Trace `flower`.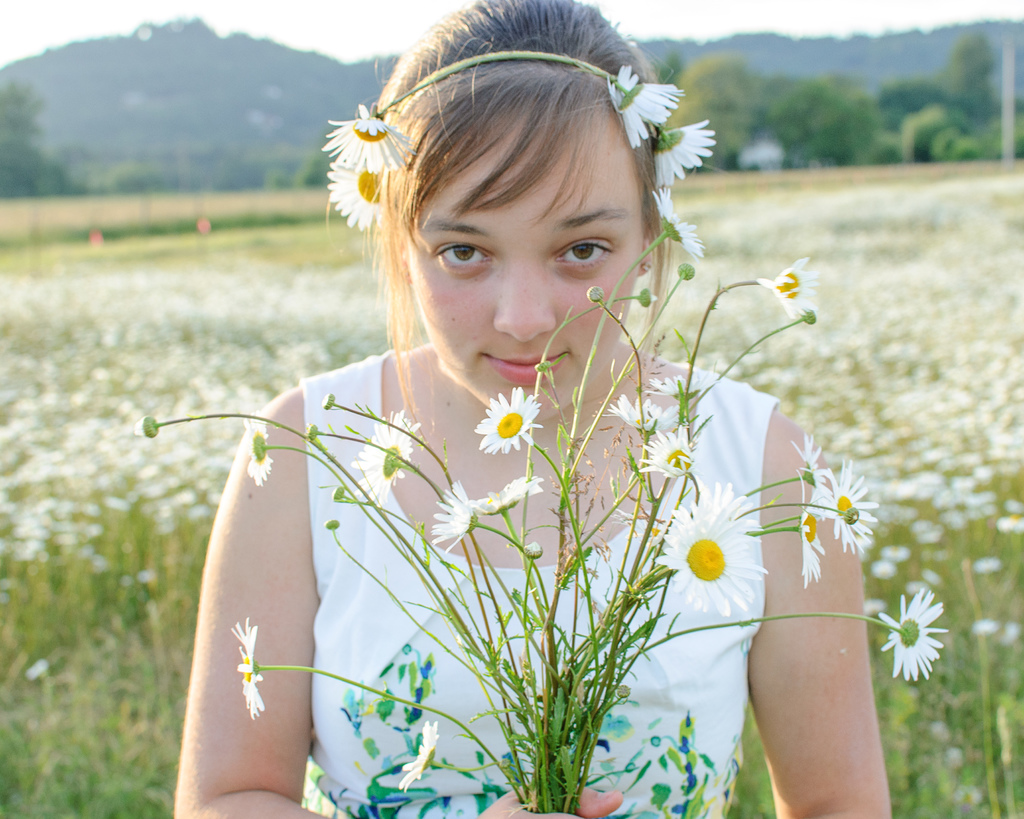
Traced to bbox(467, 384, 548, 452).
